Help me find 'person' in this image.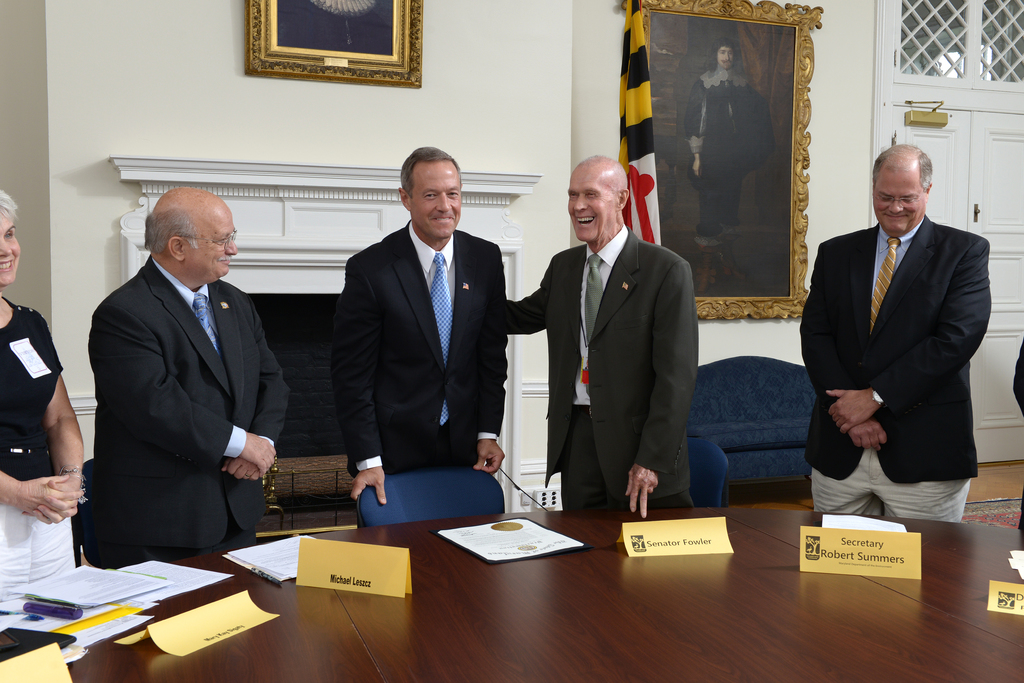
Found it: box(84, 185, 291, 567).
